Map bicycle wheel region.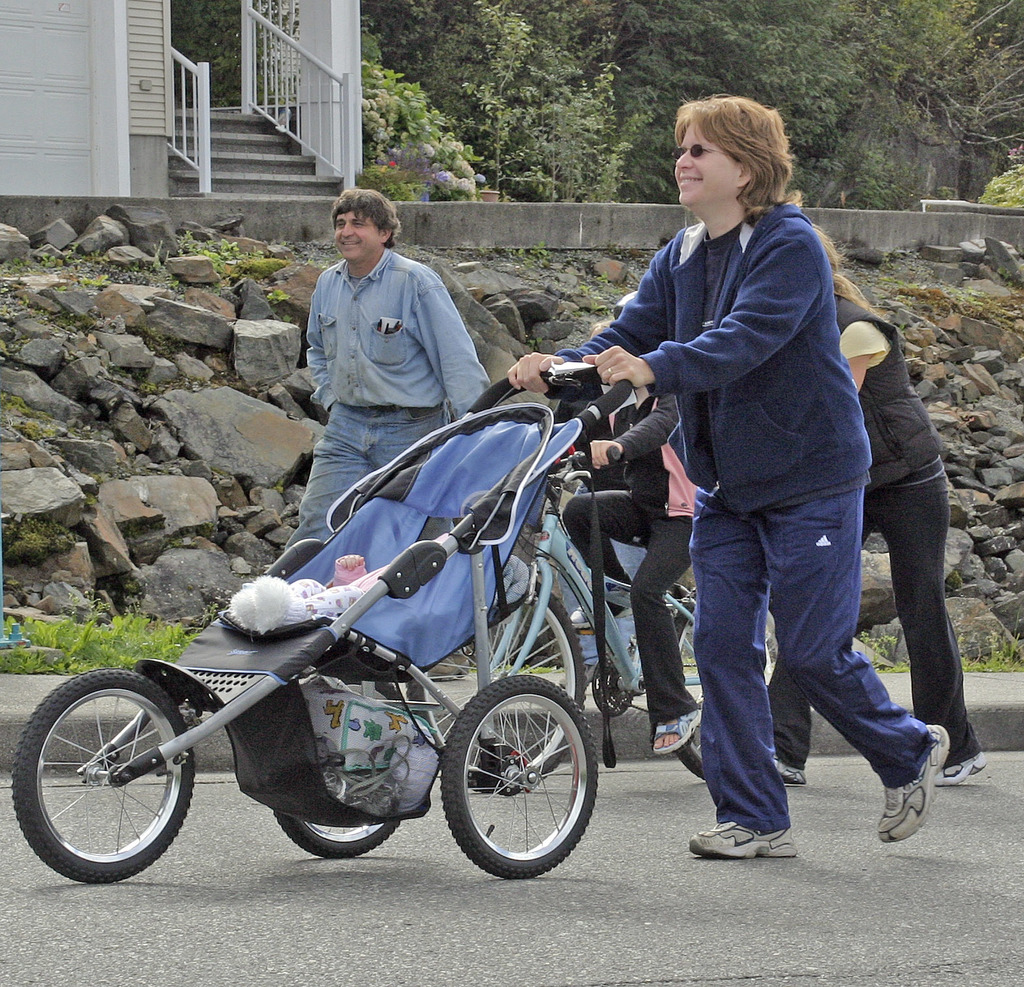
Mapped to l=27, t=671, r=202, b=893.
